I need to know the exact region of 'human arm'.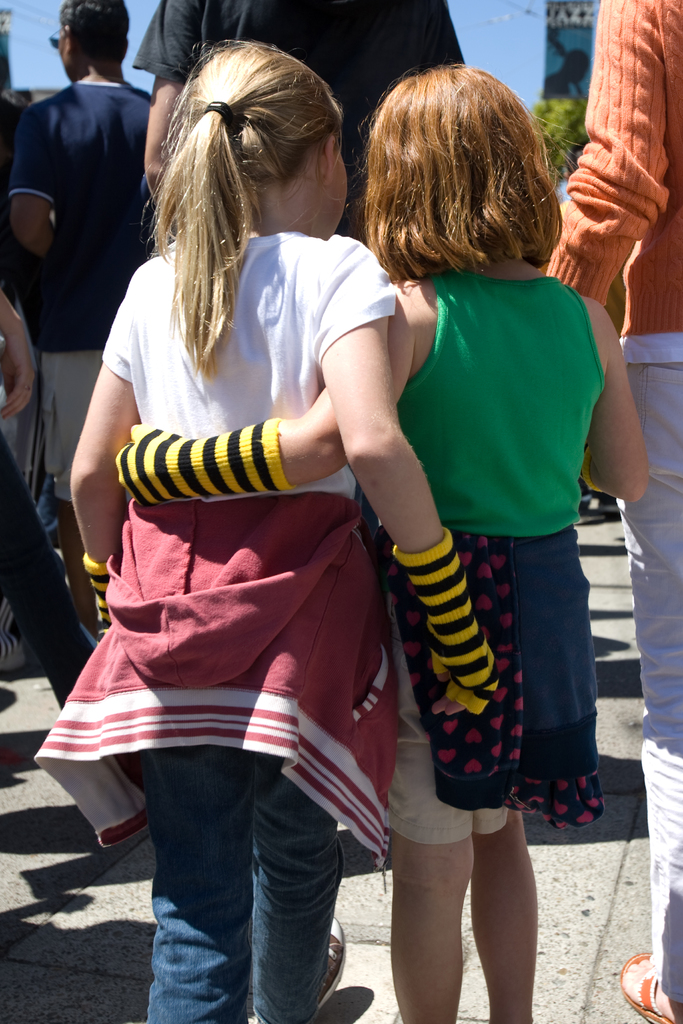
Region: {"x1": 0, "y1": 283, "x2": 47, "y2": 417}.
